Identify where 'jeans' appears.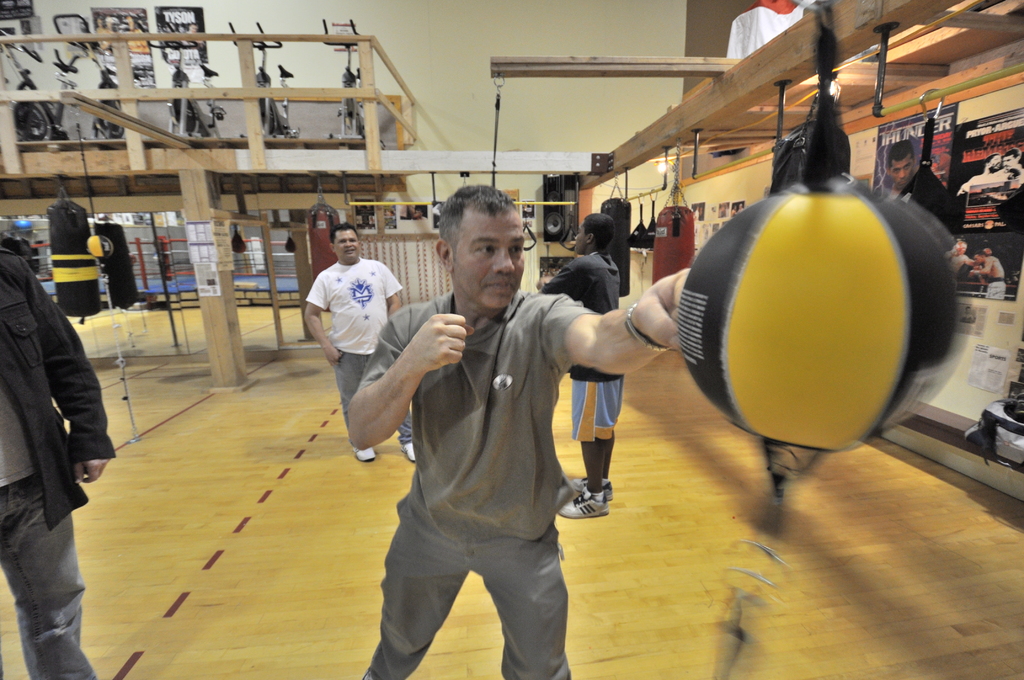
Appears at <bbox>5, 439, 85, 679</bbox>.
